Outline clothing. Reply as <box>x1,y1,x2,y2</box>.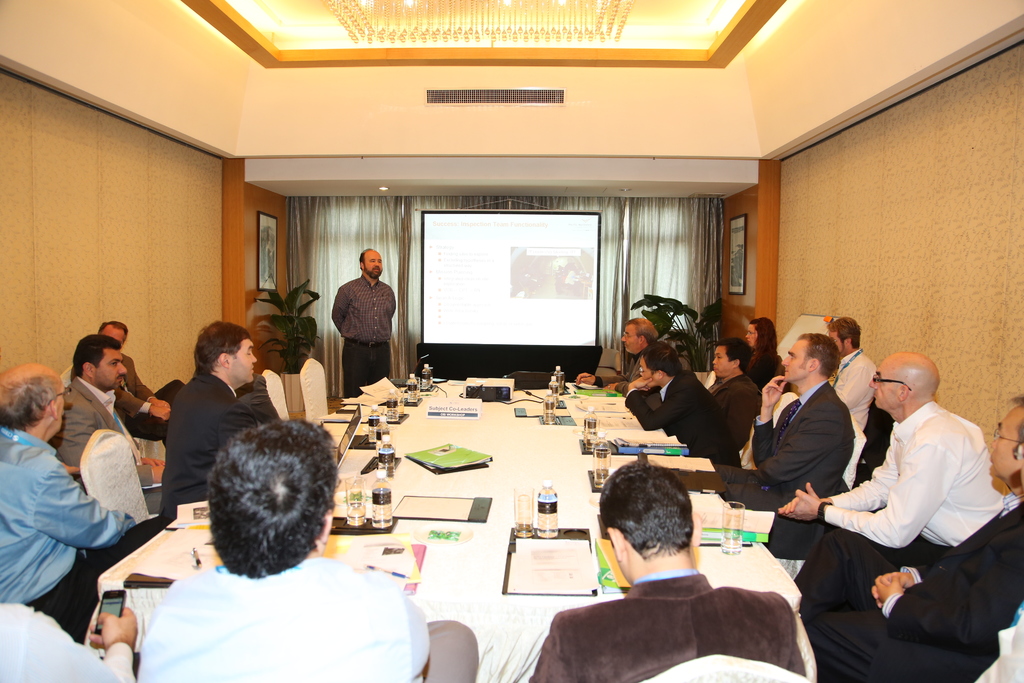
<box>0,420,172,647</box>.
